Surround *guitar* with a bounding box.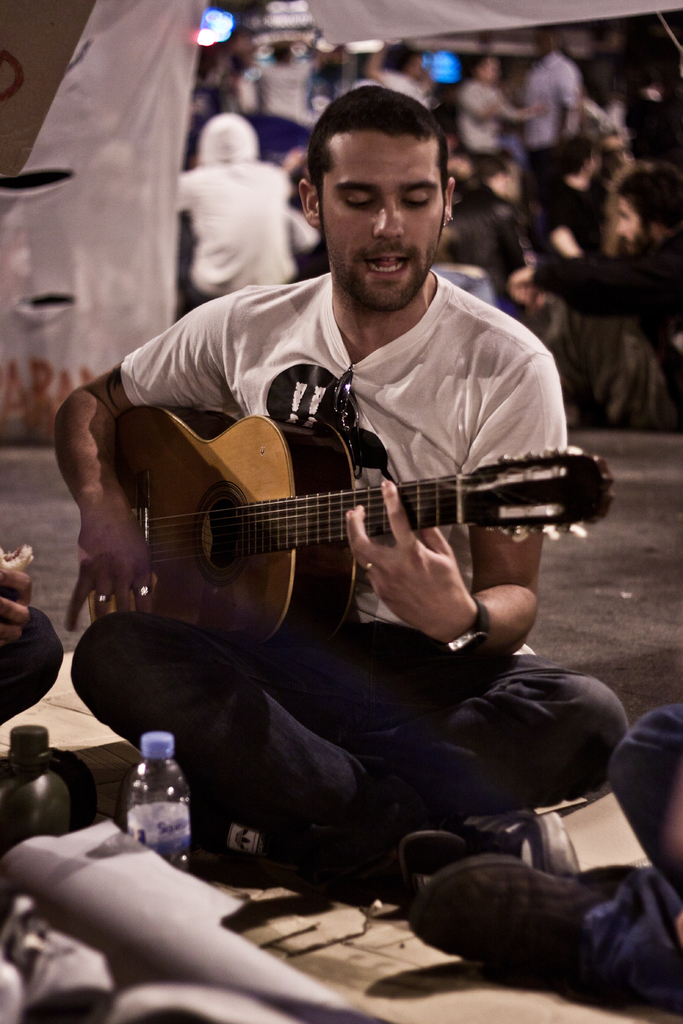
<bbox>57, 382, 618, 686</bbox>.
